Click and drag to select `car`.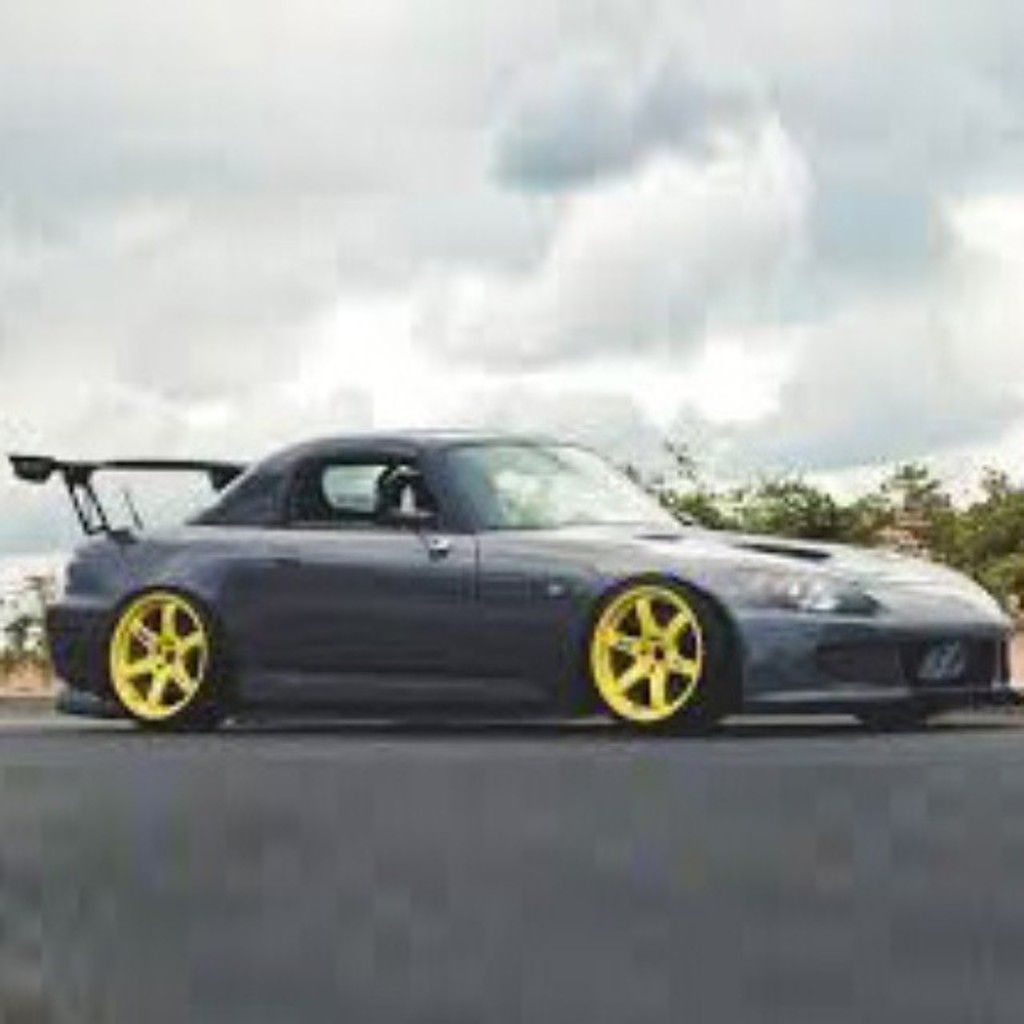
Selection: pyautogui.locateOnScreen(3, 426, 1021, 734).
